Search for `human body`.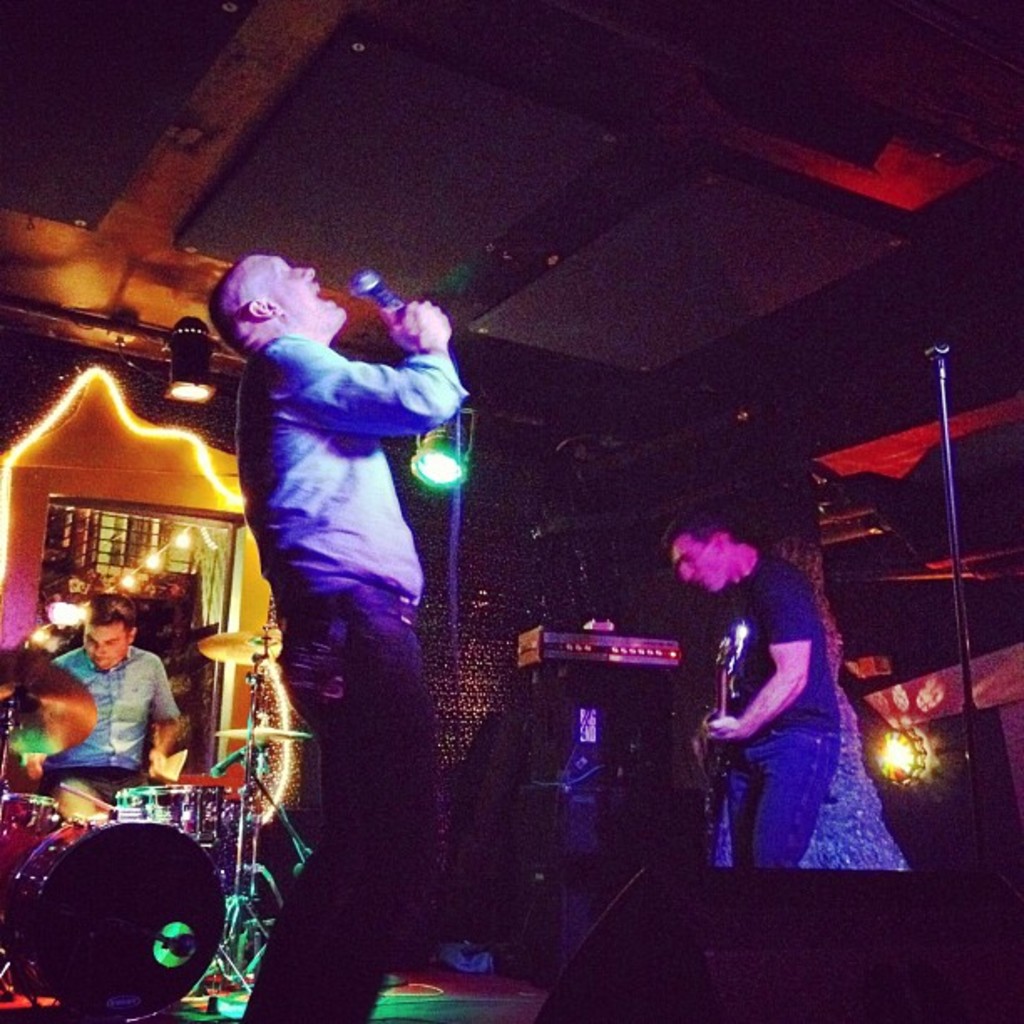
Found at box=[27, 646, 172, 813].
